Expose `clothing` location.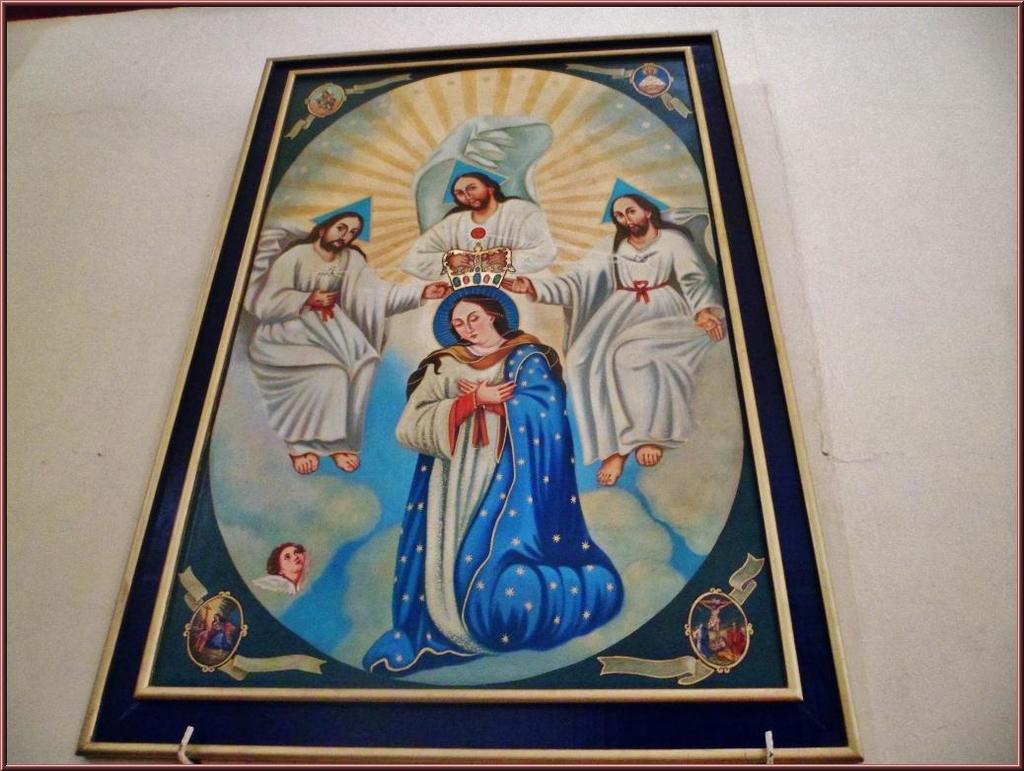
Exposed at <bbox>437, 205, 549, 284</bbox>.
